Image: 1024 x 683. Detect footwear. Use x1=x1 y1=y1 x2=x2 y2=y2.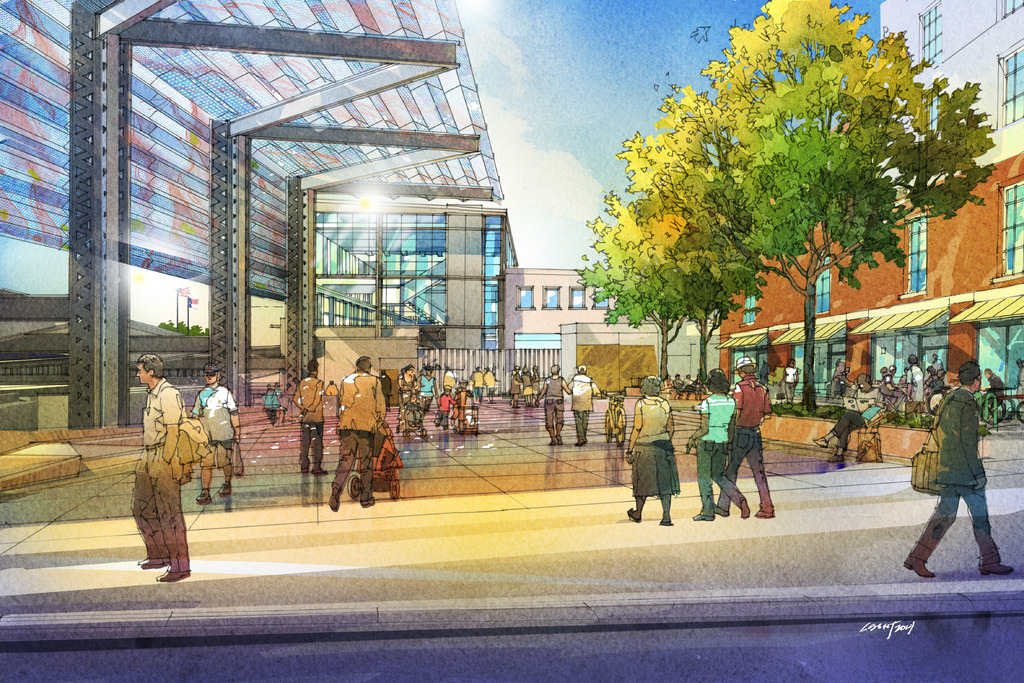
x1=554 y1=423 x2=562 y2=445.
